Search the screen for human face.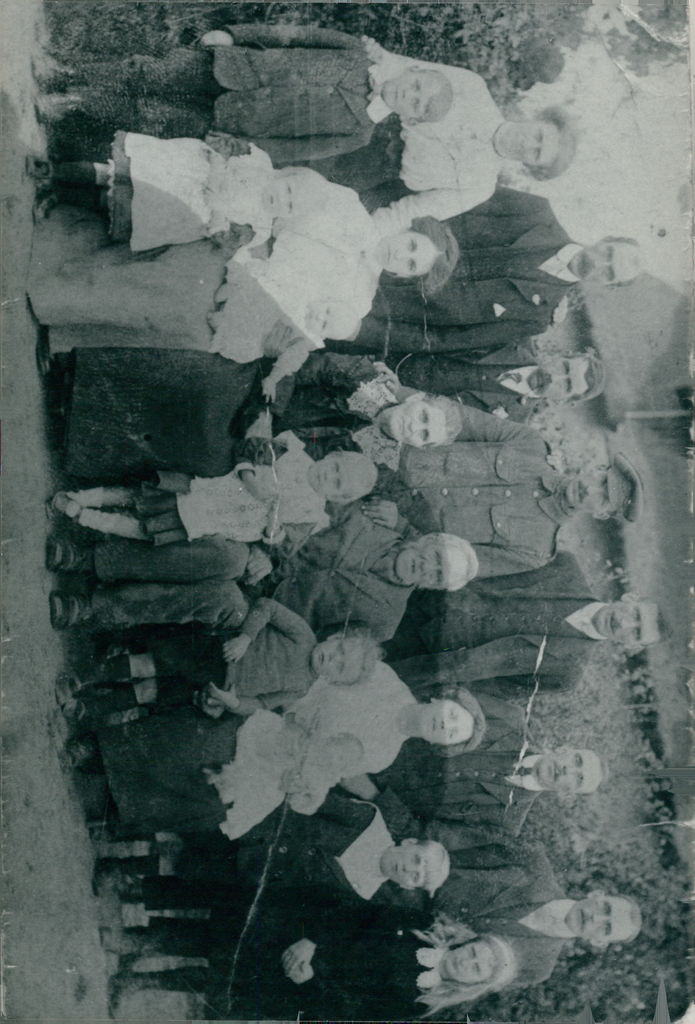
Found at x1=319 y1=744 x2=356 y2=781.
